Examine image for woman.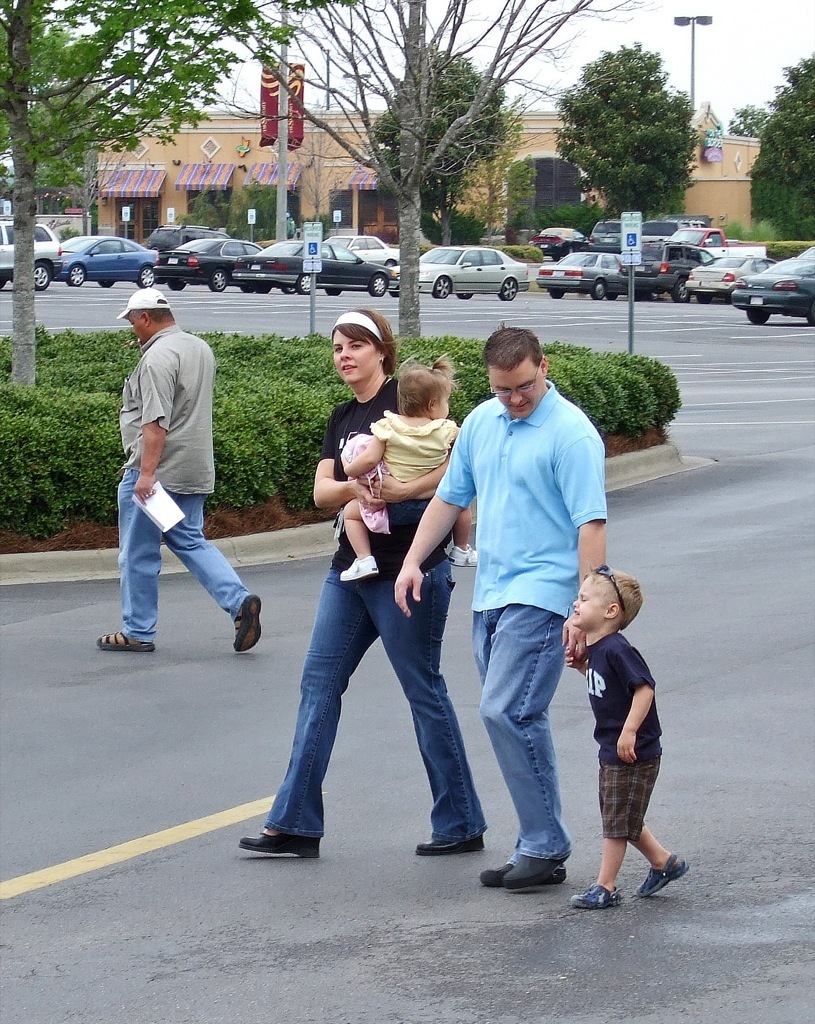
Examination result: locate(239, 304, 490, 854).
